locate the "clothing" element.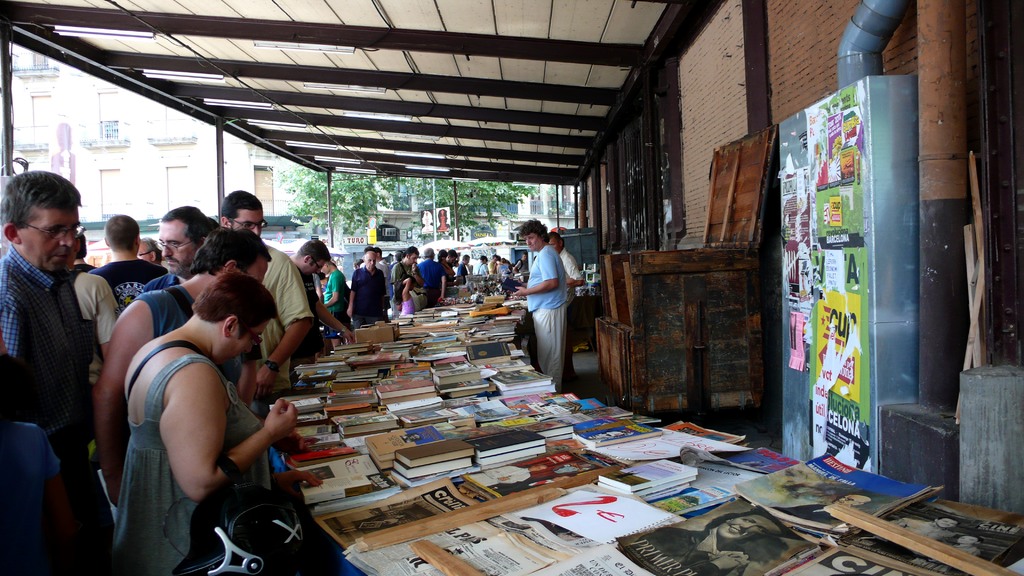
Element bbox: (260,243,301,385).
